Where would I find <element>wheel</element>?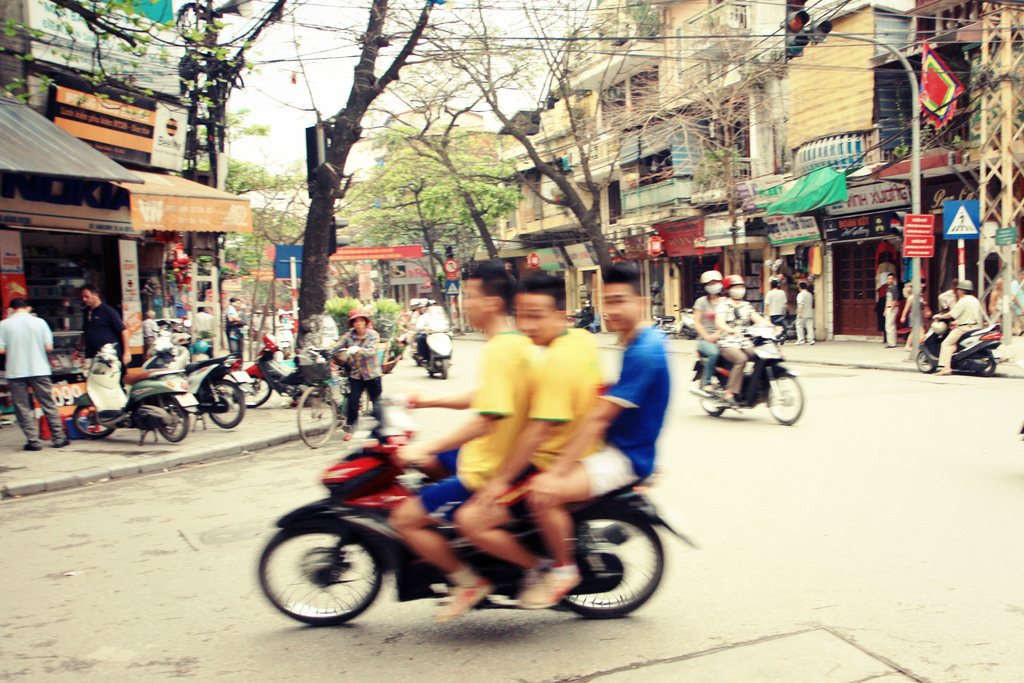
At bbox=[978, 353, 995, 375].
